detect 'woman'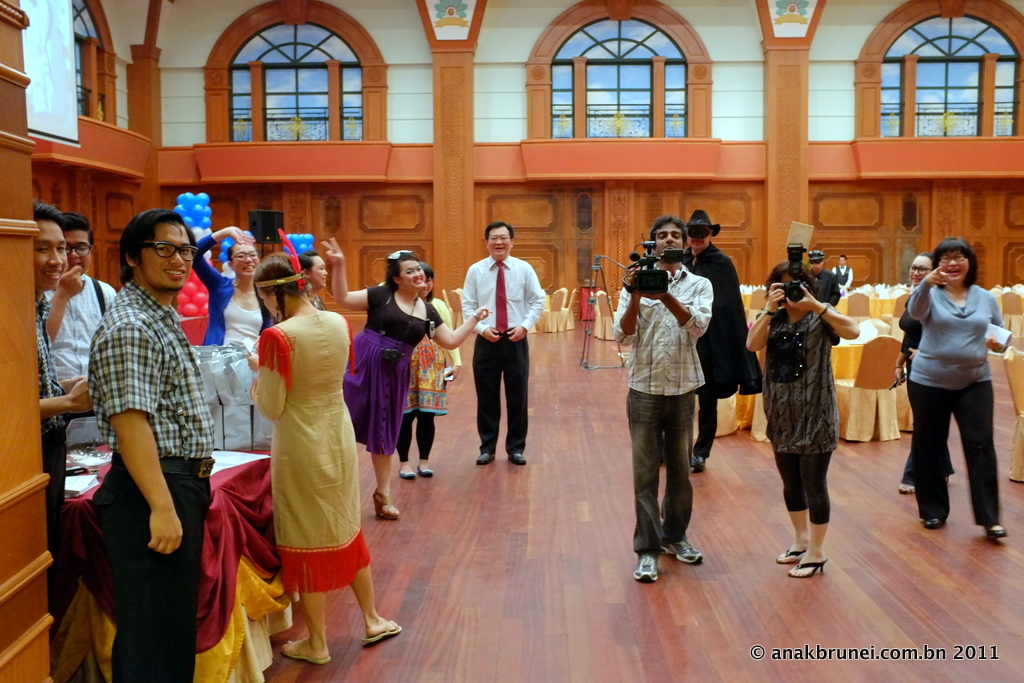
locate(891, 250, 954, 495)
